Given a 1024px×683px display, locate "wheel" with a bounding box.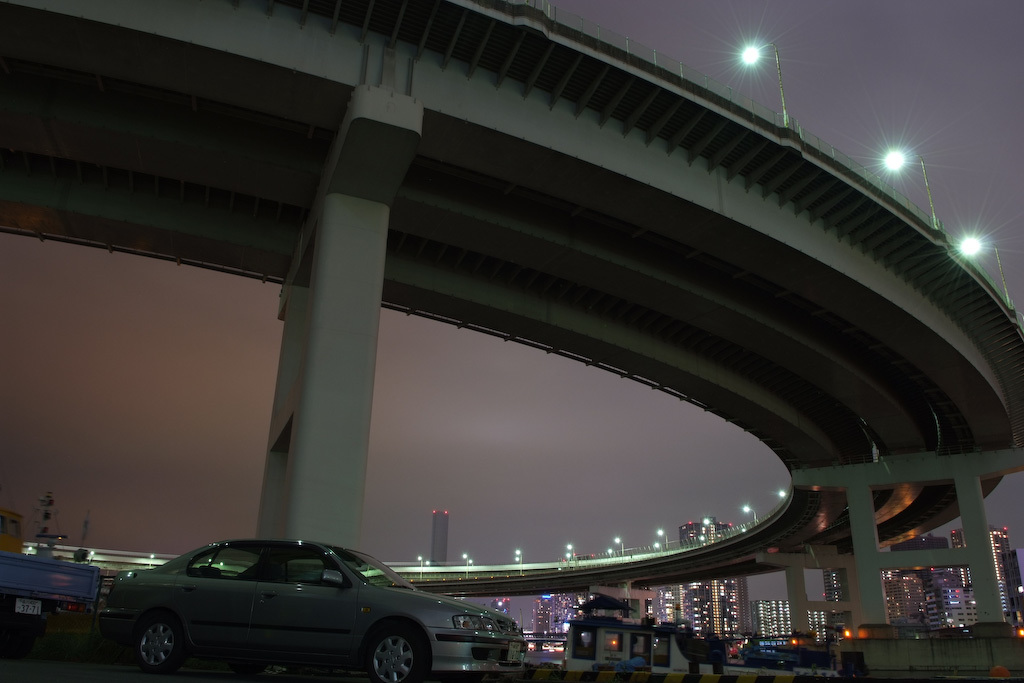
Located: pyautogui.locateOnScreen(365, 625, 428, 682).
